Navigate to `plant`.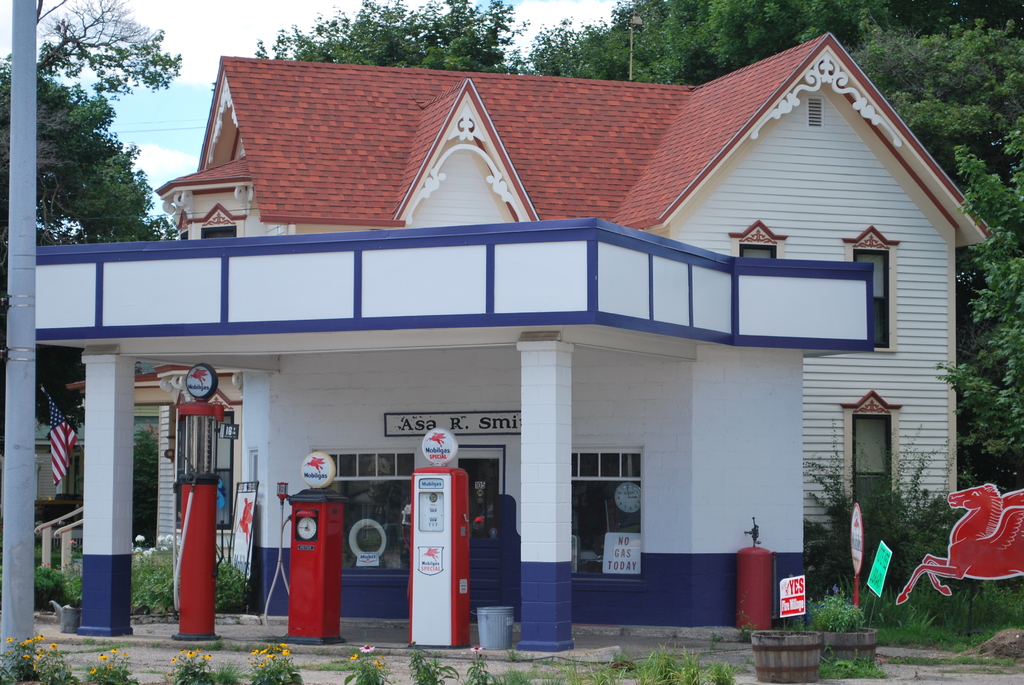
Navigation target: [x1=593, y1=645, x2=625, y2=684].
